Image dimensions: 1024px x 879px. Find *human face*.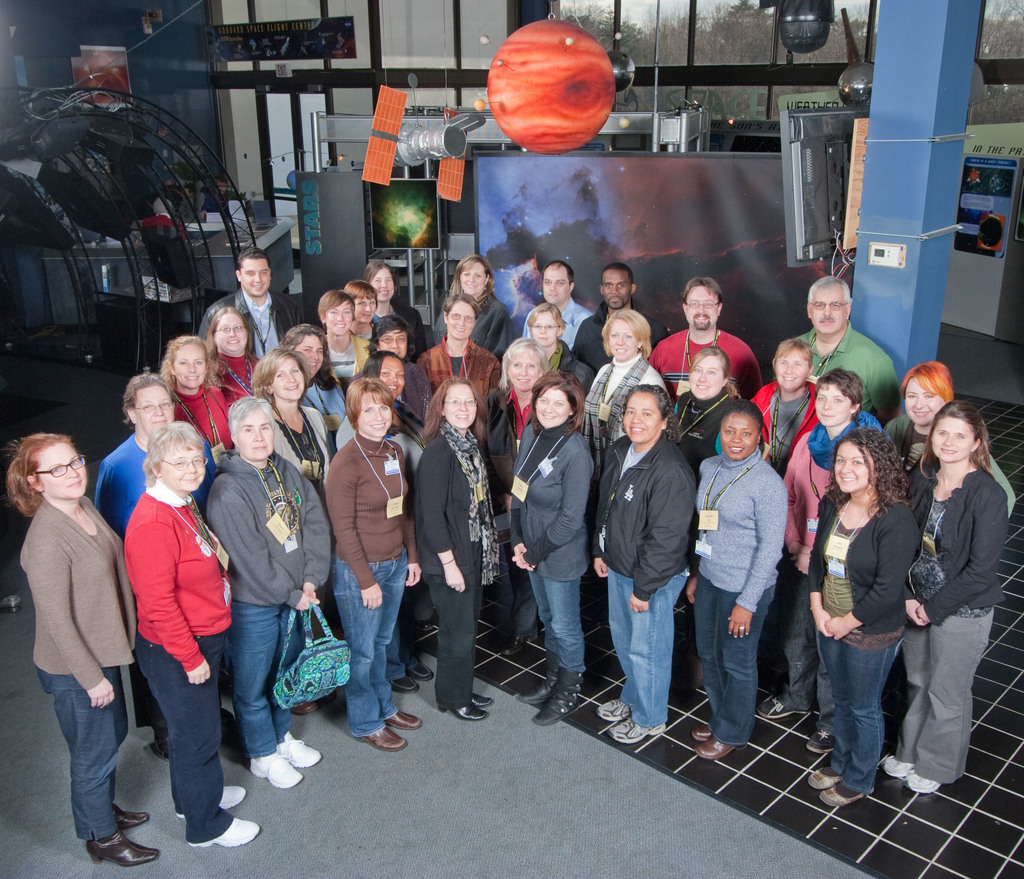
<bbox>372, 259, 395, 302</bbox>.
